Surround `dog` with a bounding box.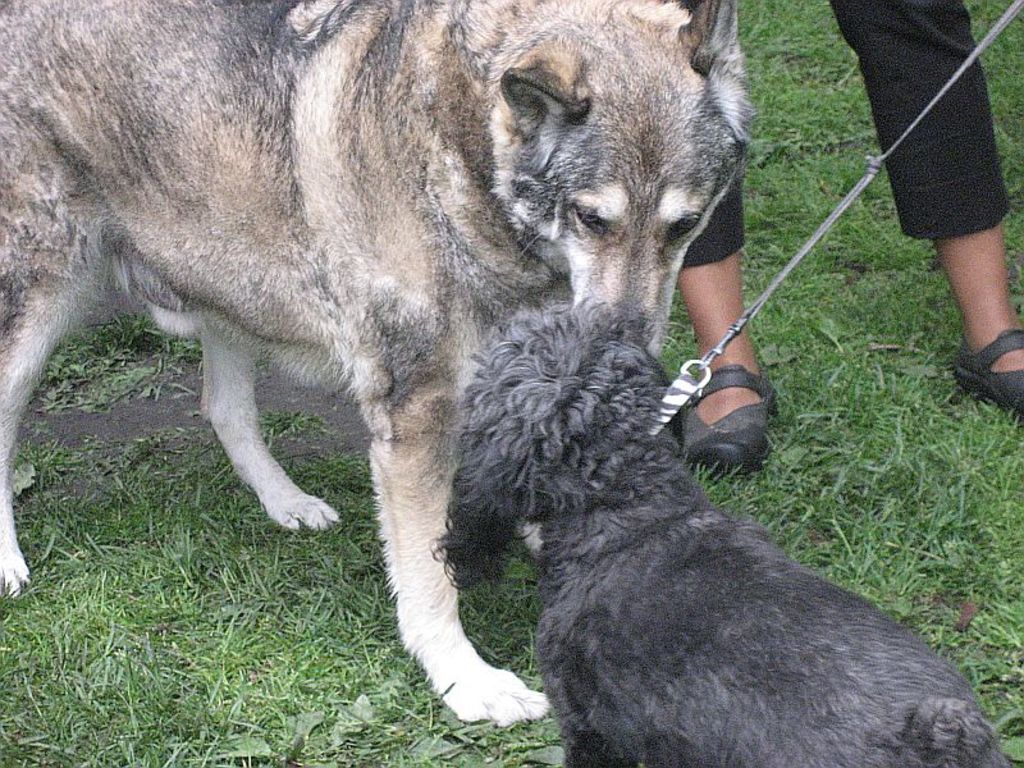
rect(426, 288, 1016, 767).
